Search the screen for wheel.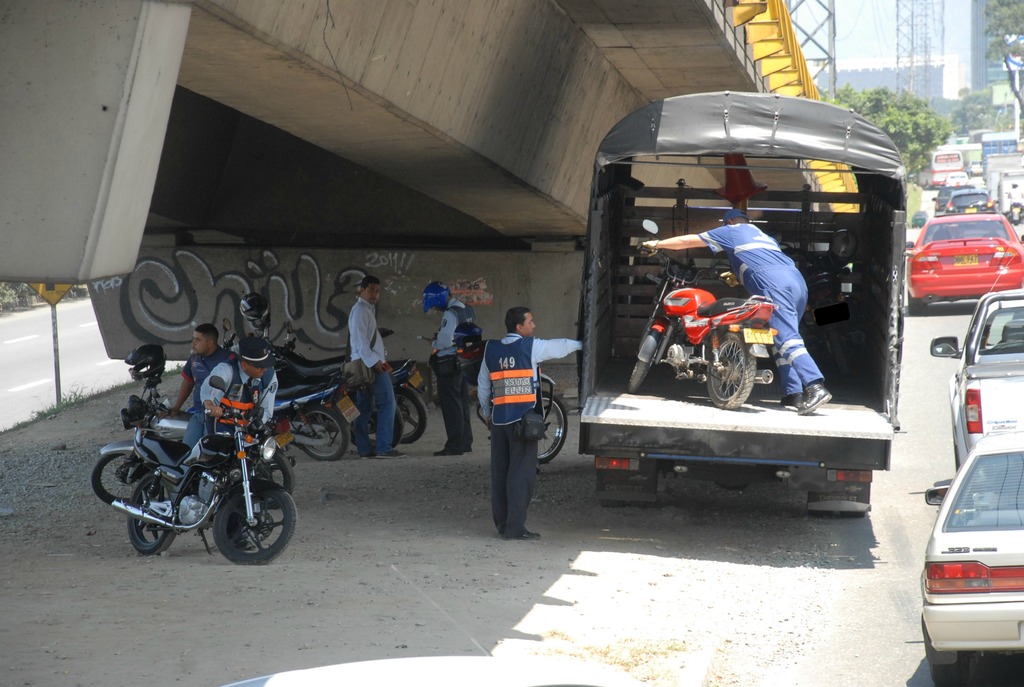
Found at select_region(844, 511, 865, 517).
